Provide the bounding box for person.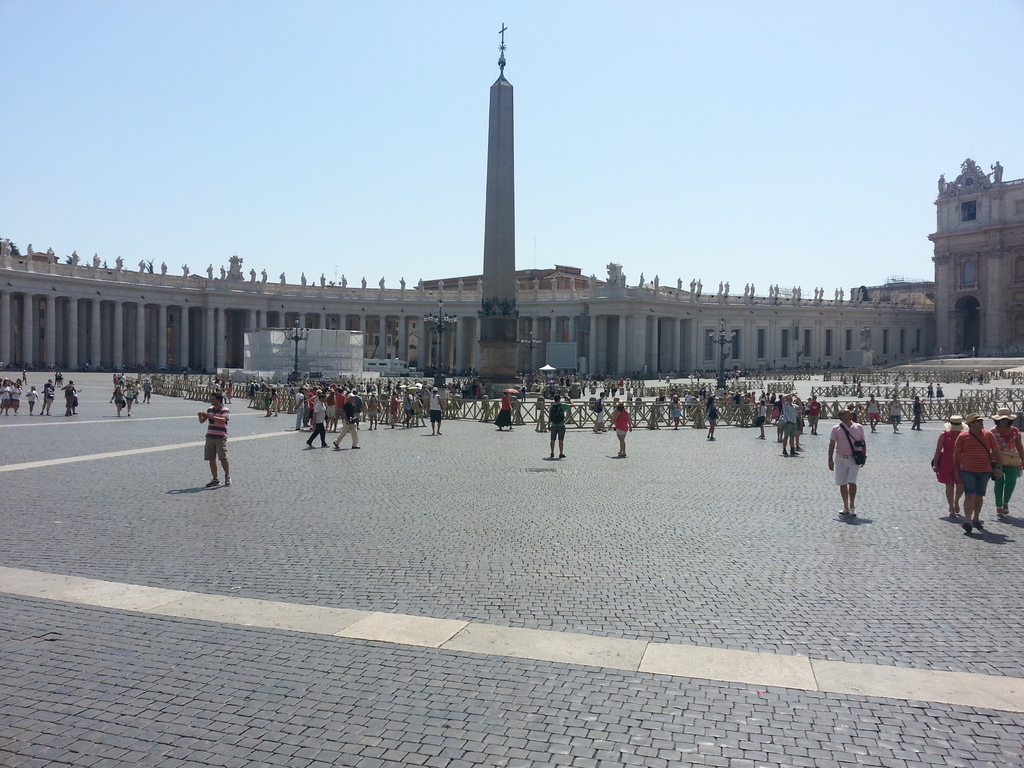
region(397, 276, 404, 292).
